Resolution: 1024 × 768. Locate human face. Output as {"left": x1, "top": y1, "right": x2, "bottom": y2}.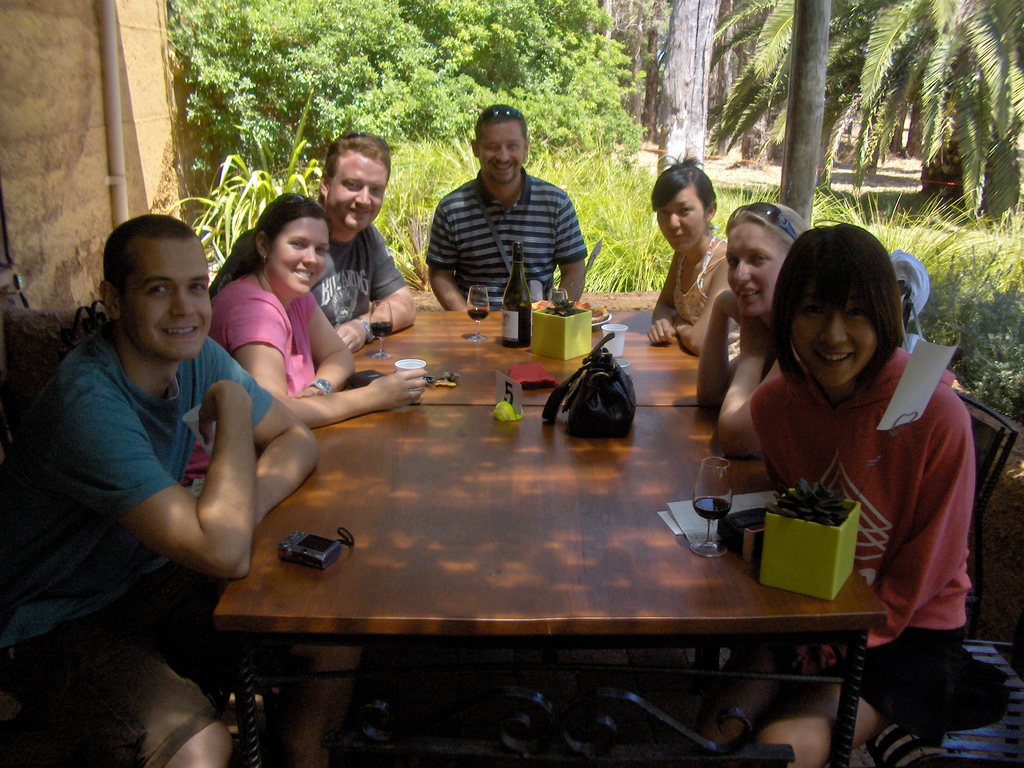
{"left": 270, "top": 216, "right": 330, "bottom": 295}.
